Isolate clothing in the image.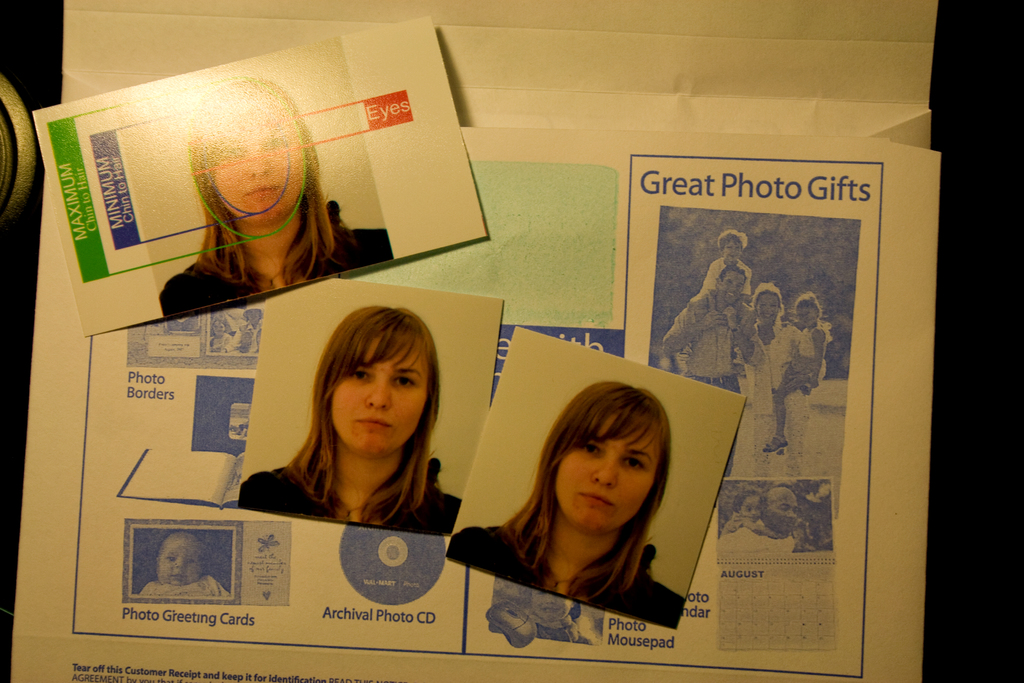
Isolated region: (left=469, top=461, right=703, bottom=618).
